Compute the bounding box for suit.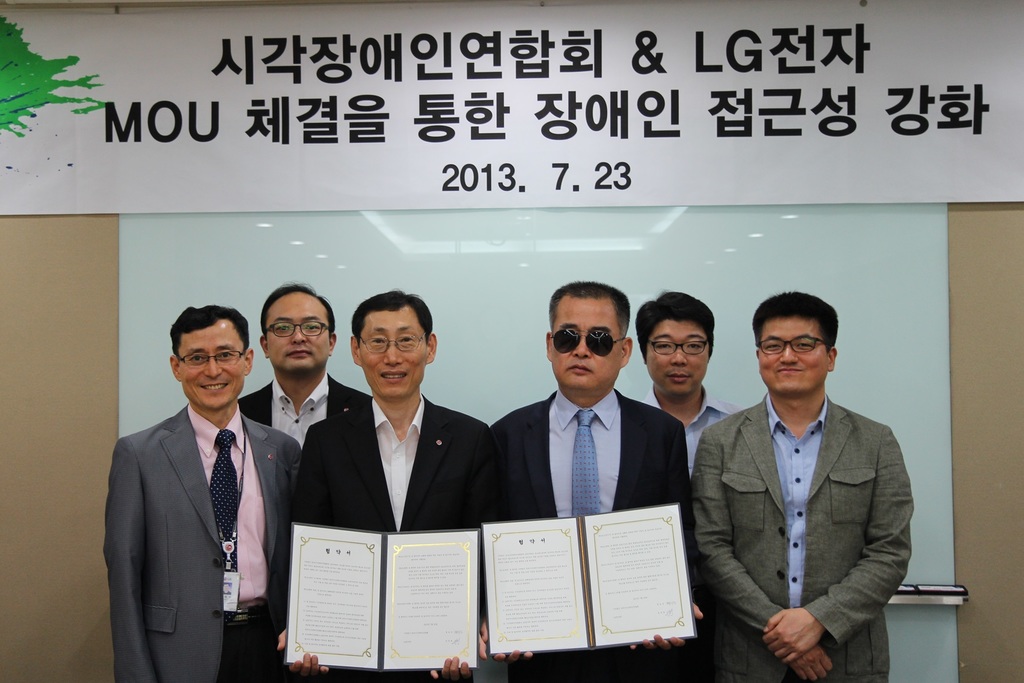
(99, 341, 300, 673).
